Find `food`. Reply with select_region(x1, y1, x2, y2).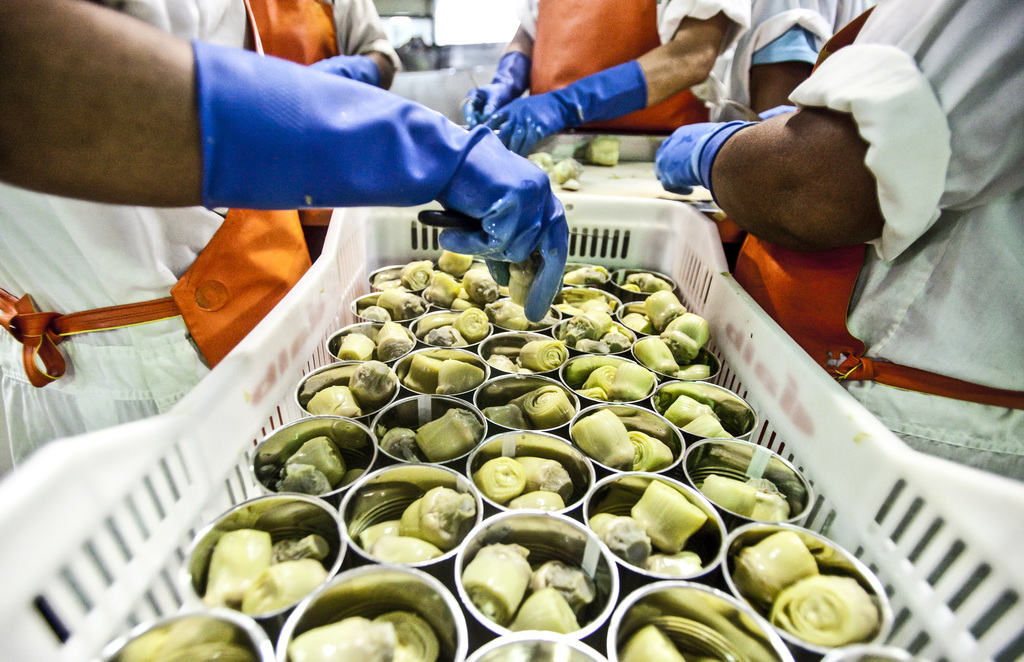
select_region(616, 310, 655, 333).
